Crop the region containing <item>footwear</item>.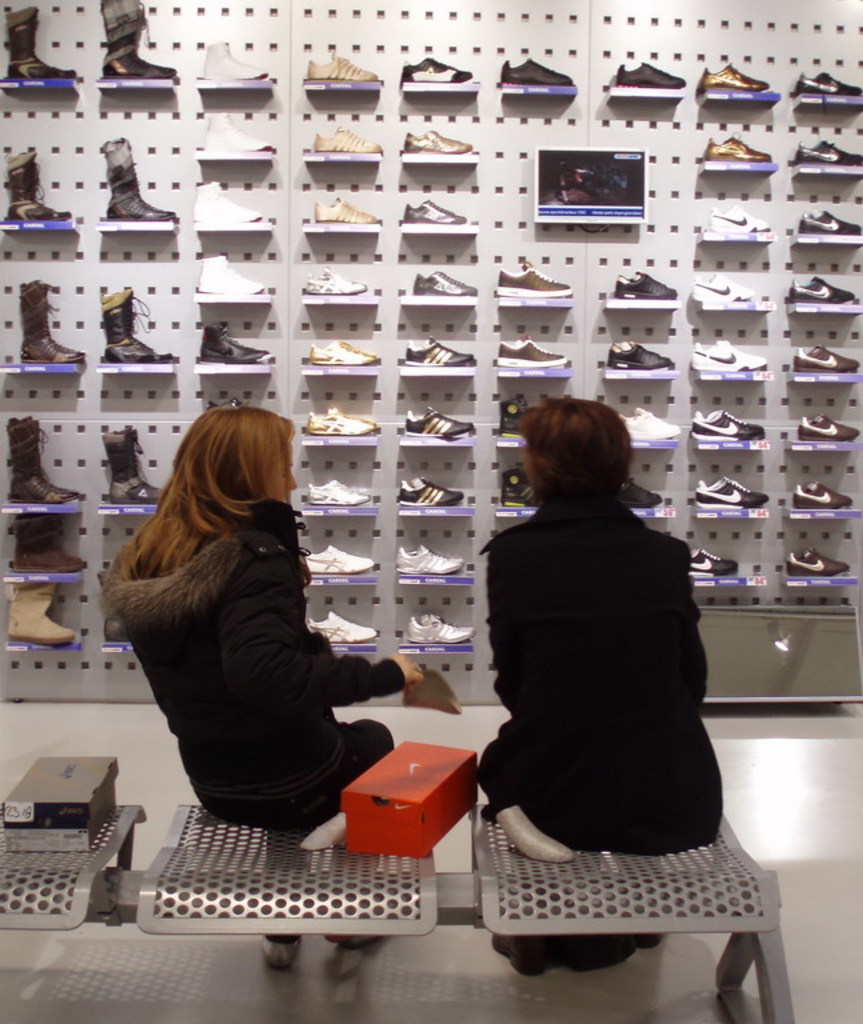
Crop region: 259/932/300/968.
